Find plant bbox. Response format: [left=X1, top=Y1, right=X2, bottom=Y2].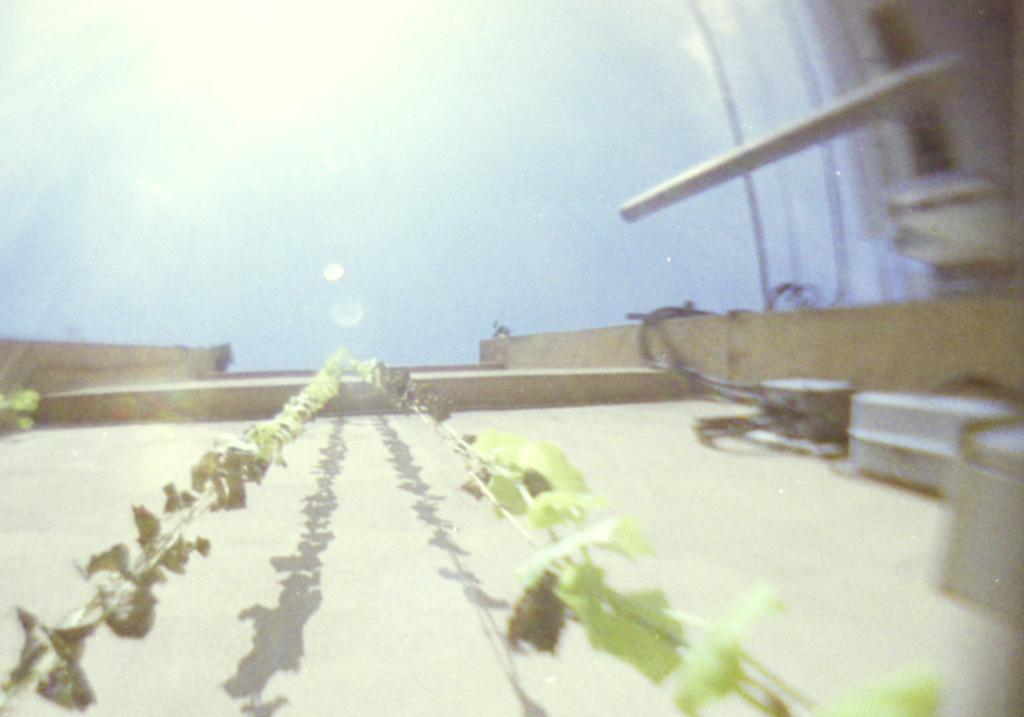
[left=335, top=346, right=951, bottom=716].
